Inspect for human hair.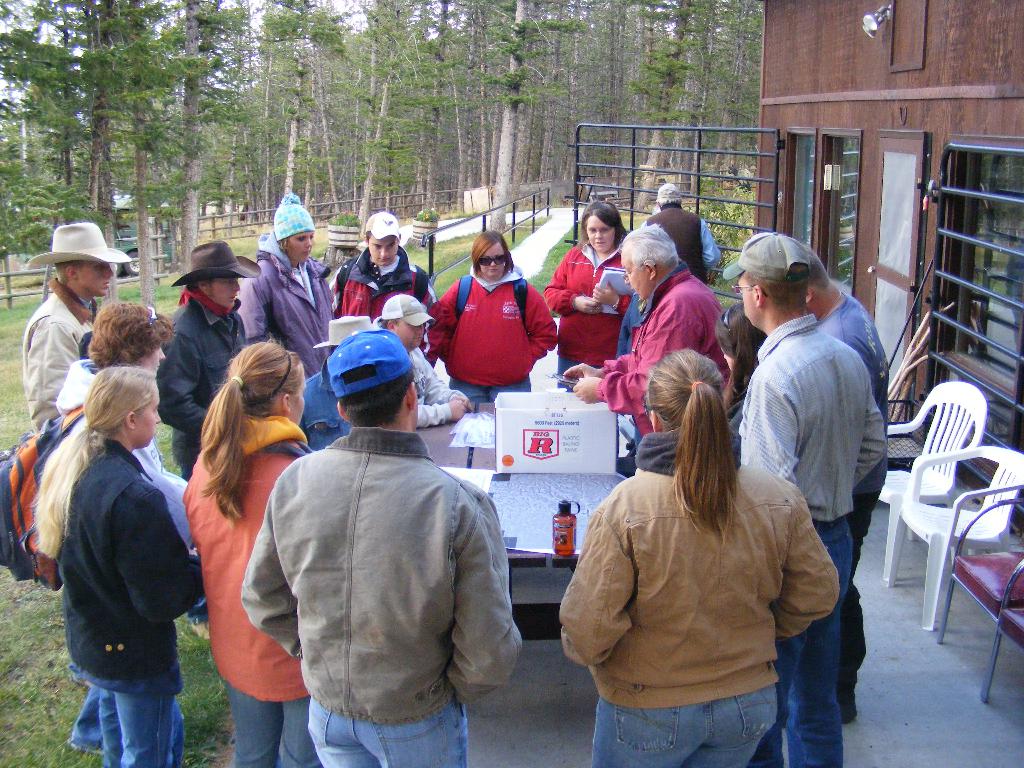
Inspection: bbox=[738, 263, 808, 317].
